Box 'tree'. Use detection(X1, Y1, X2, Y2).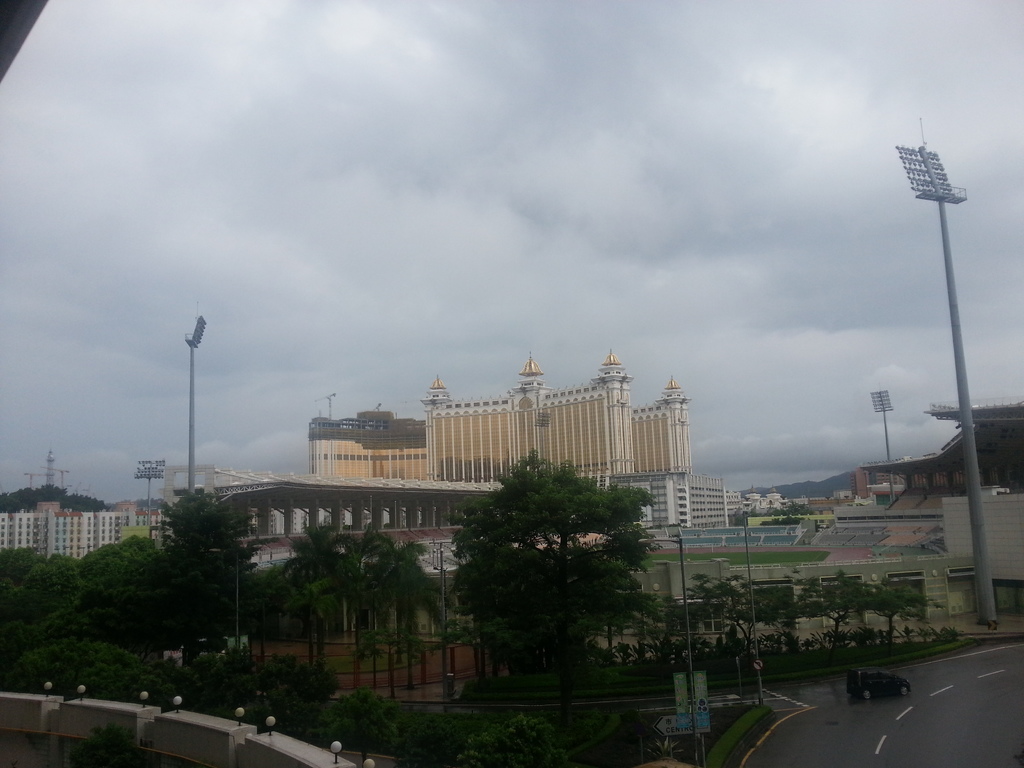
detection(782, 570, 869, 654).
